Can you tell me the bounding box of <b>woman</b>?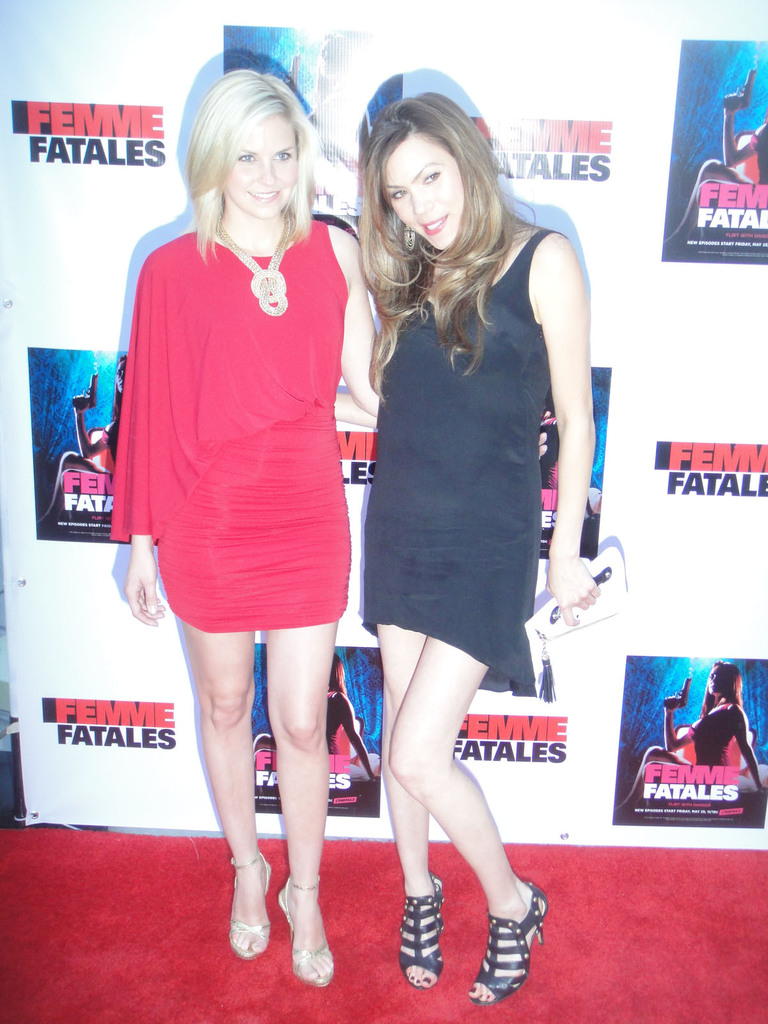
pyautogui.locateOnScreen(615, 660, 767, 820).
